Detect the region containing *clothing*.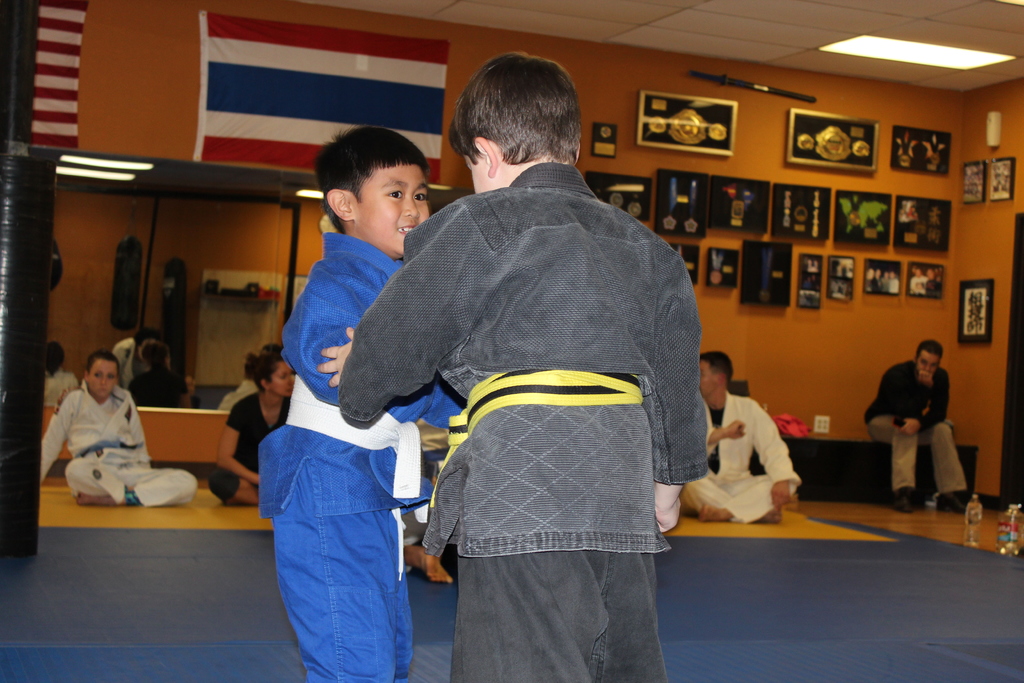
<box>866,354,972,490</box>.
